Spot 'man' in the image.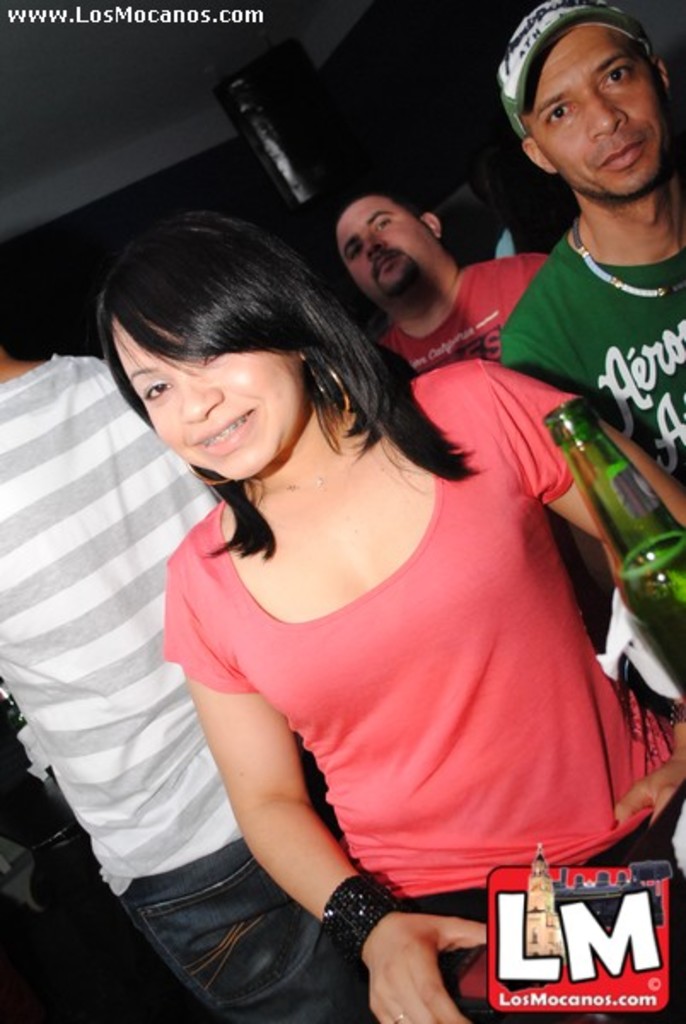
'man' found at x1=0 y1=343 x2=389 y2=1022.
